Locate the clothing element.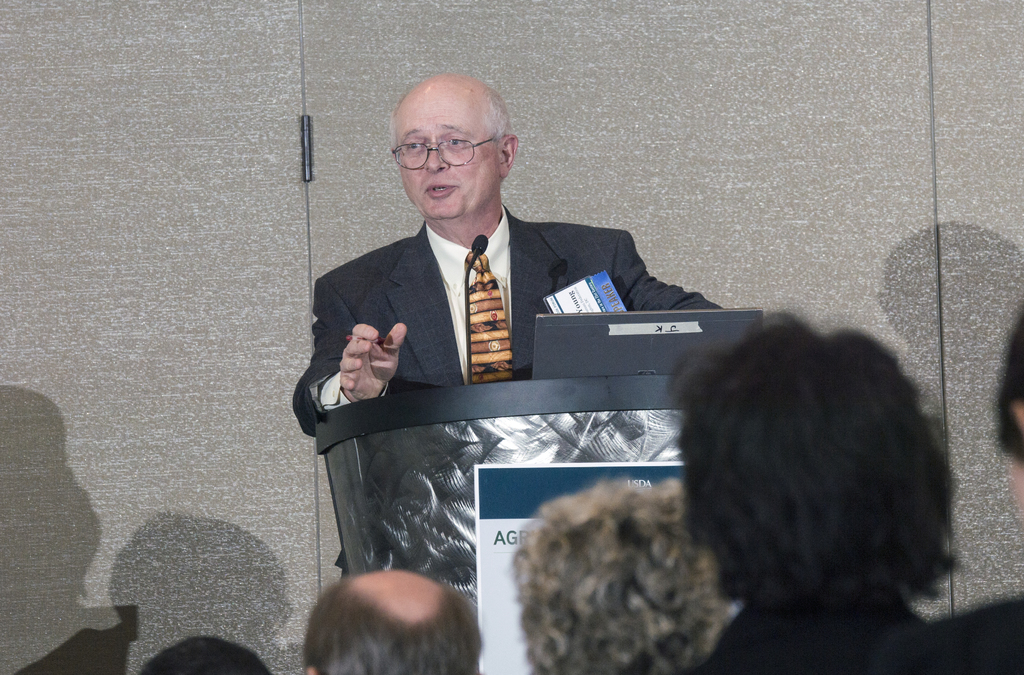
Element bbox: box(265, 37, 808, 607).
